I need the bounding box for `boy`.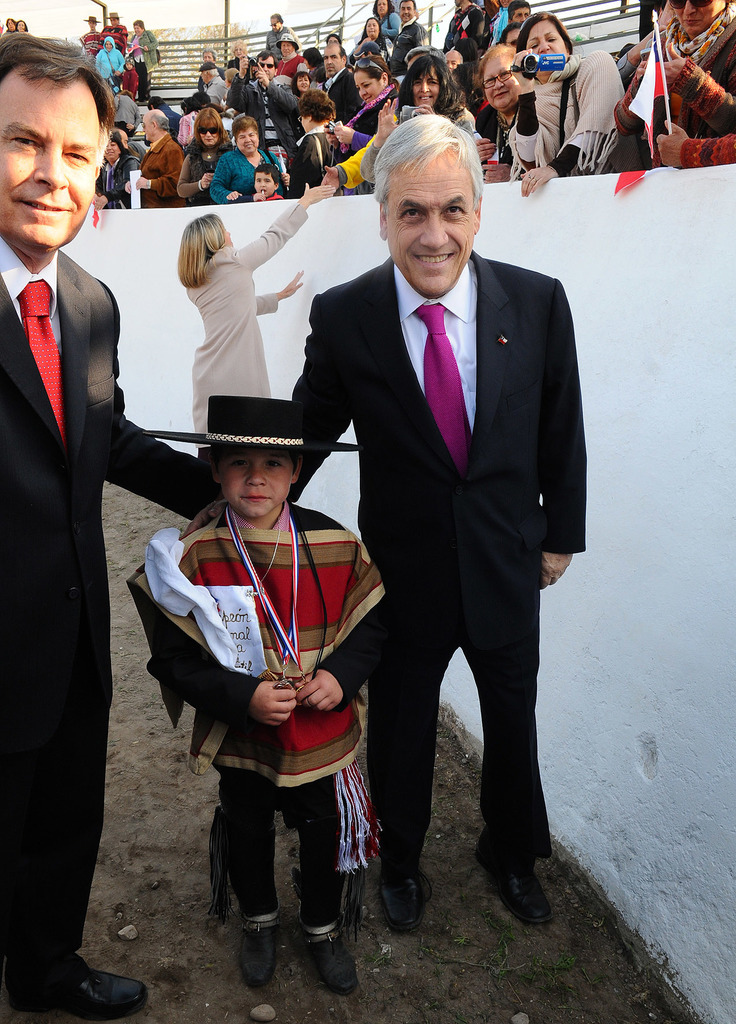
Here it is: <bbox>116, 384, 403, 1001</bbox>.
